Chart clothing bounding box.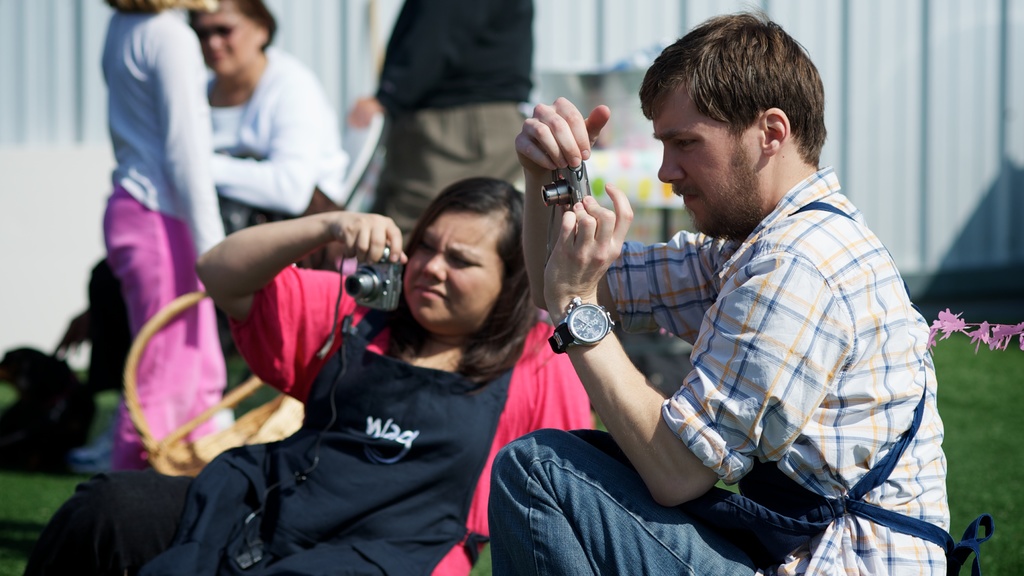
Charted: (left=376, top=0, right=536, bottom=249).
